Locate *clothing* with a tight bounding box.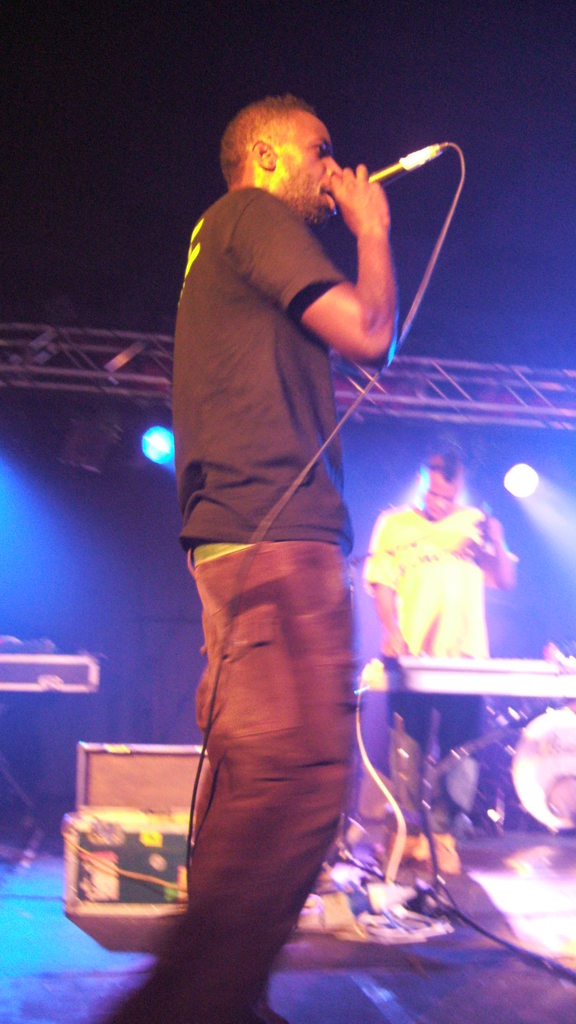
pyautogui.locateOnScreen(143, 100, 425, 959).
